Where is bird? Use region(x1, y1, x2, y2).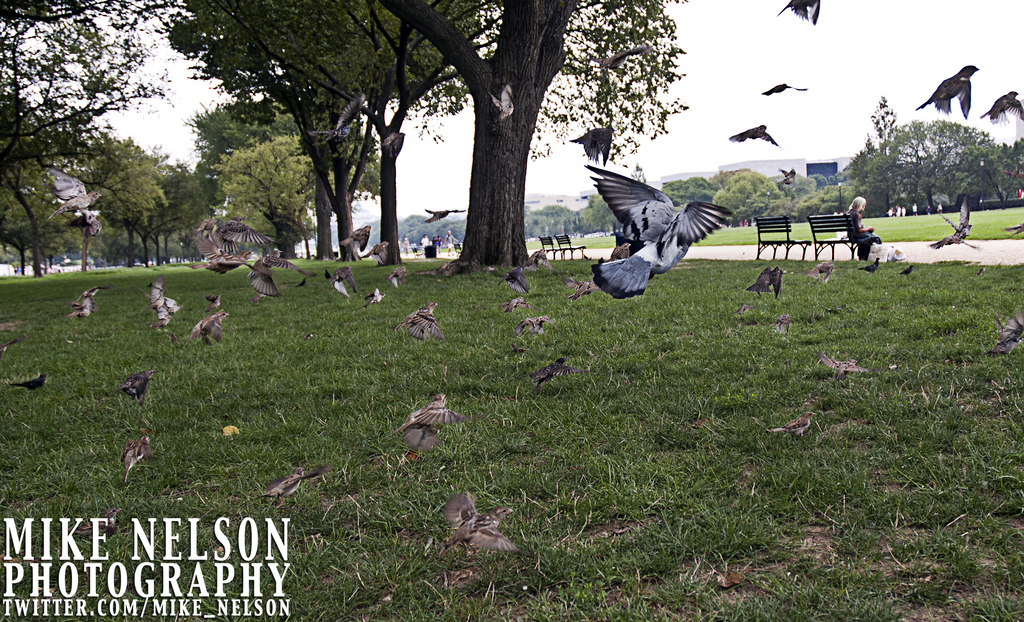
region(780, 0, 822, 28).
